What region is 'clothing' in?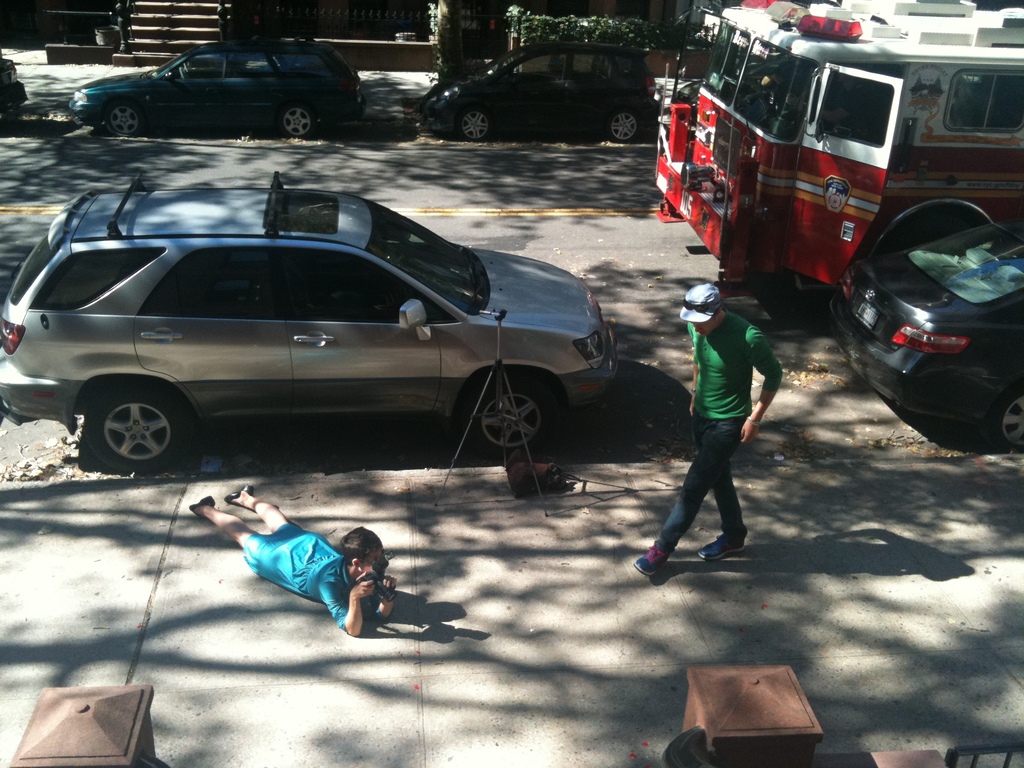
bbox=[243, 515, 391, 640].
